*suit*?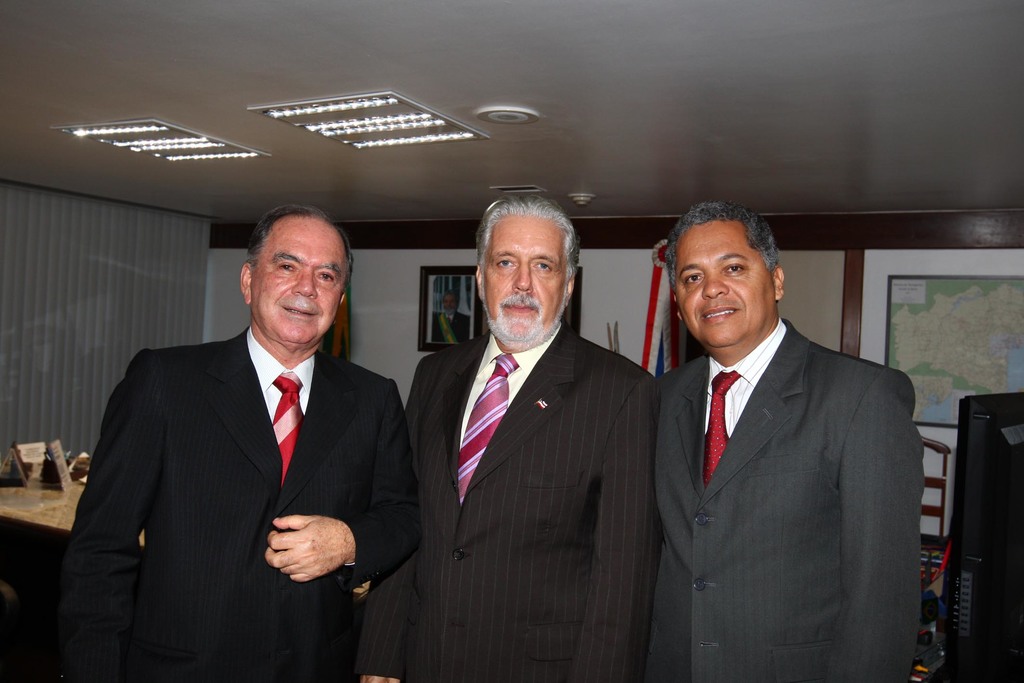
box(56, 325, 421, 682)
